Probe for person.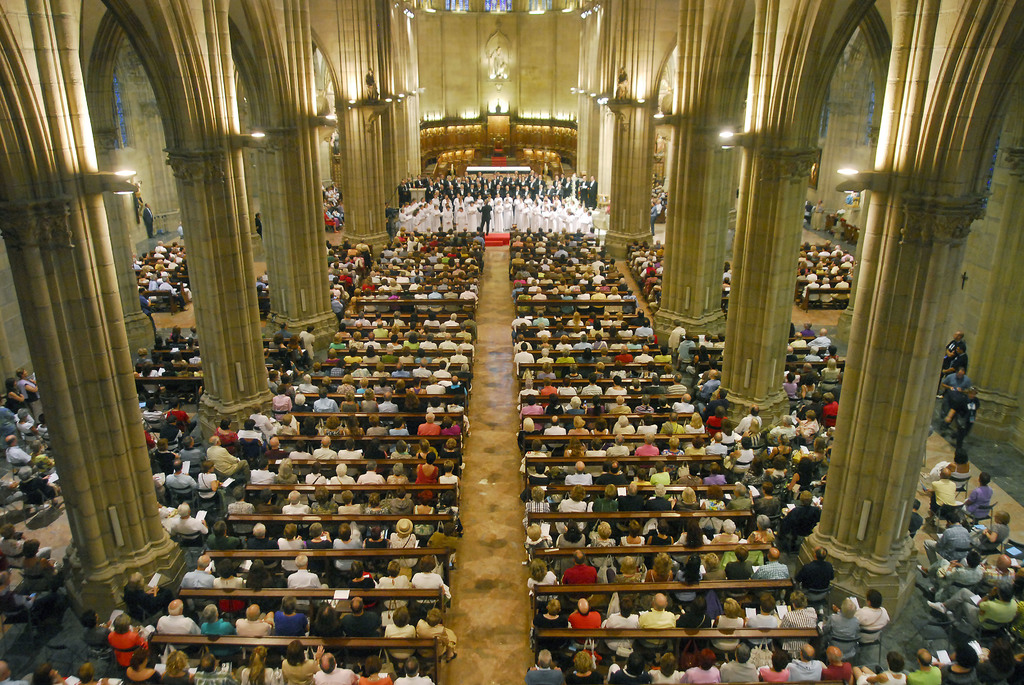
Probe result: <region>281, 414, 297, 438</region>.
